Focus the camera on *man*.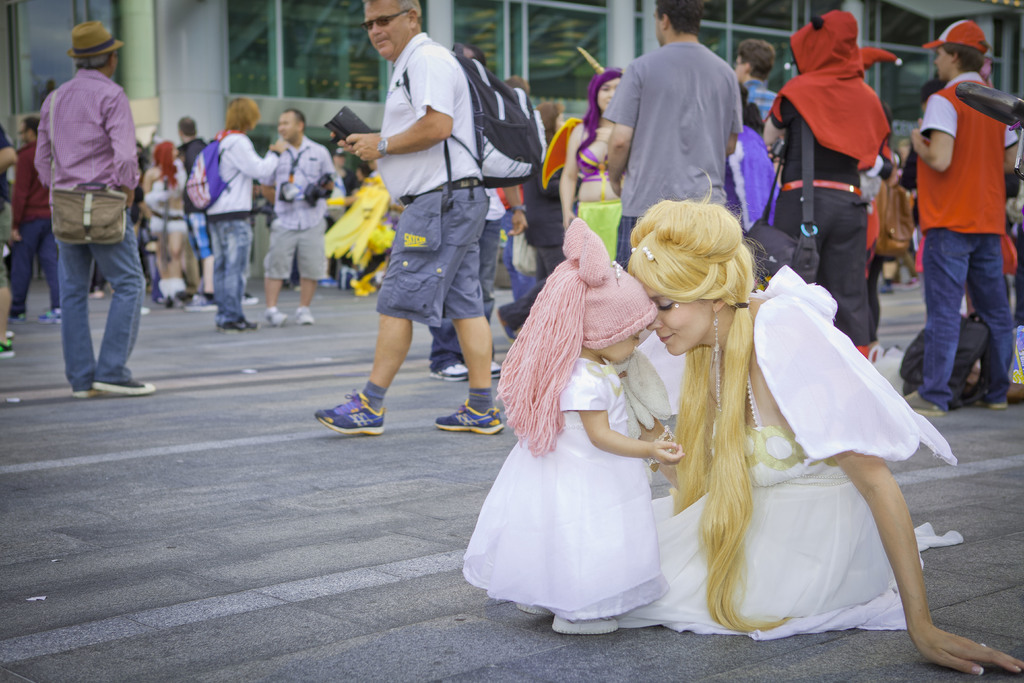
Focus region: crop(605, 0, 742, 273).
